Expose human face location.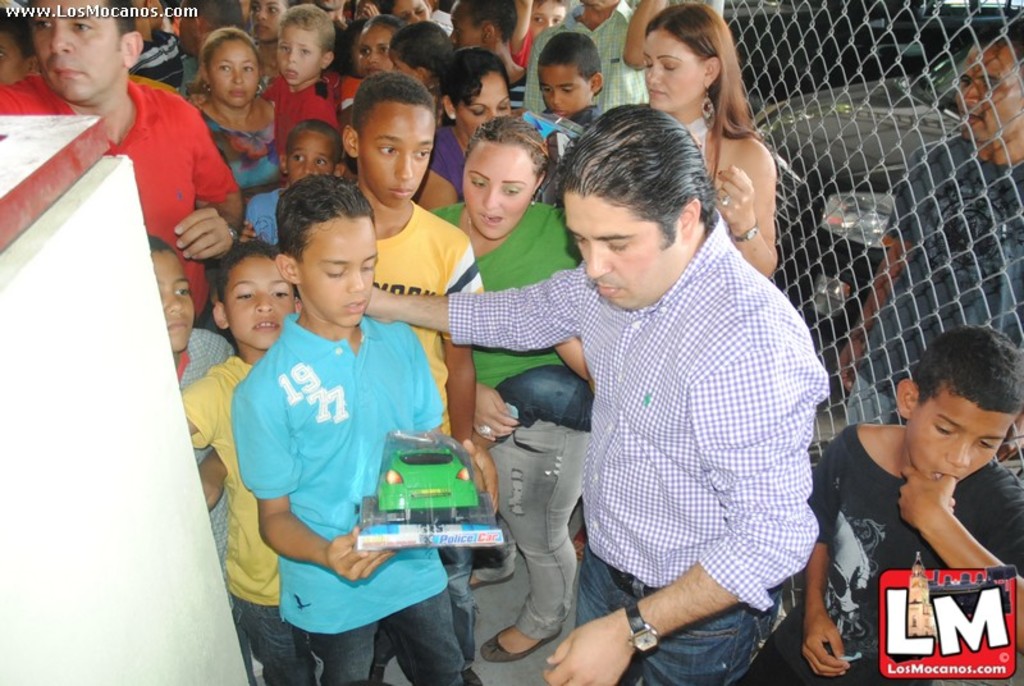
Exposed at rect(905, 383, 1023, 480).
